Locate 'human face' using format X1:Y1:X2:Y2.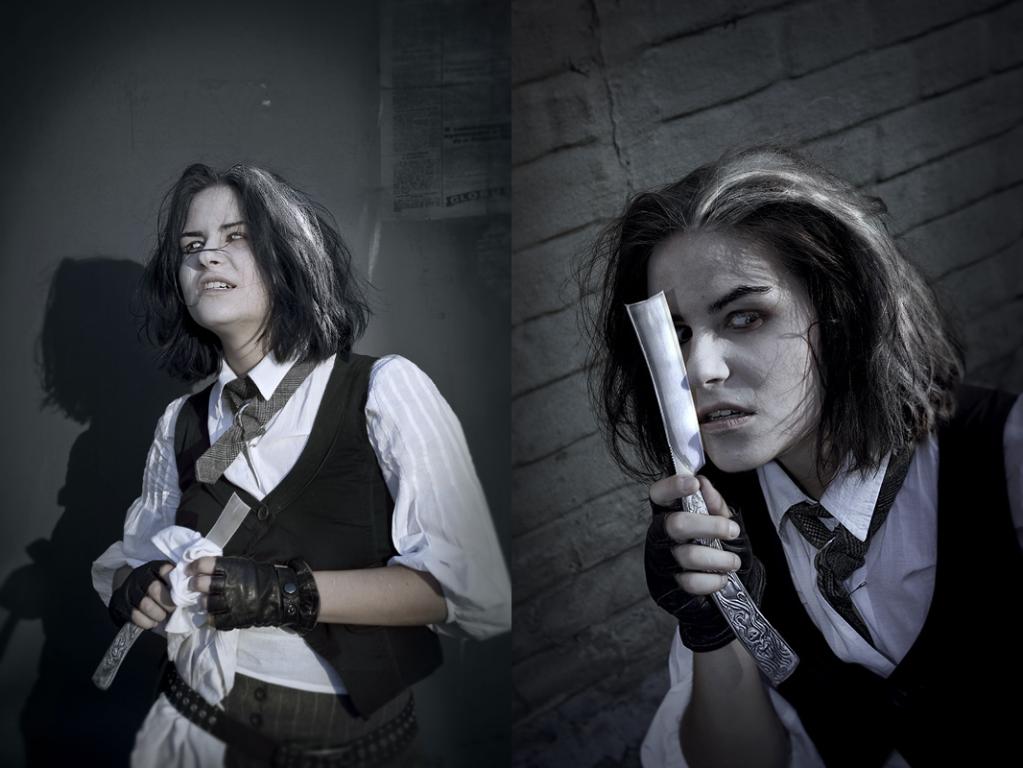
175:186:267:323.
